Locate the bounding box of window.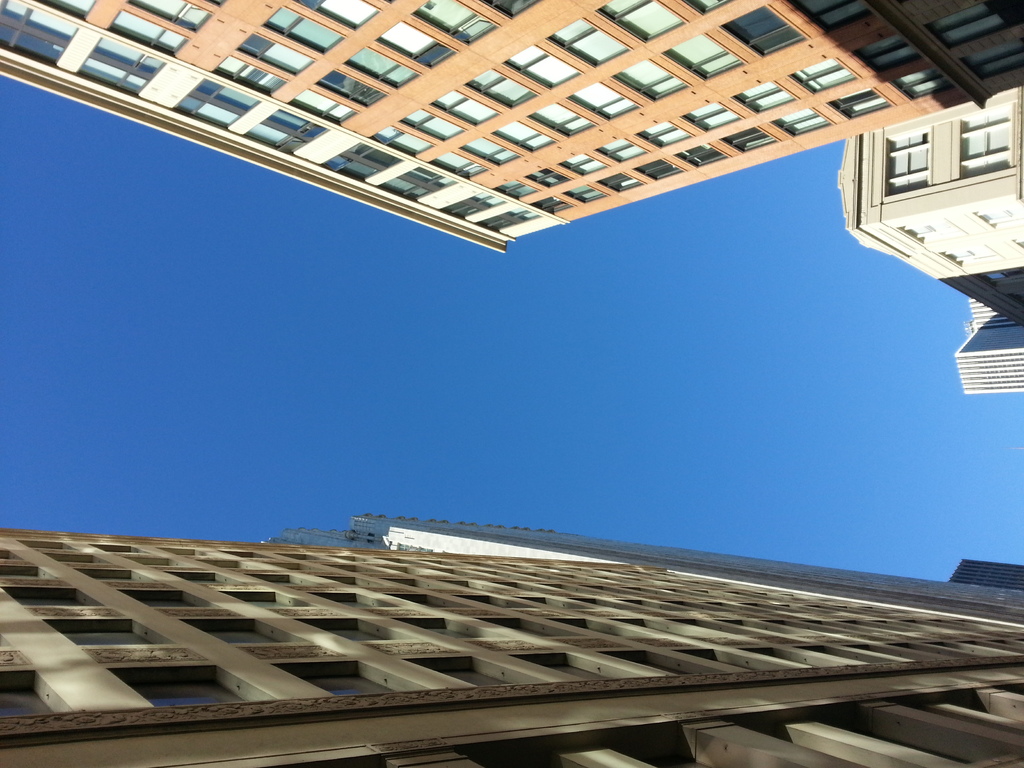
Bounding box: (x1=664, y1=31, x2=739, y2=72).
